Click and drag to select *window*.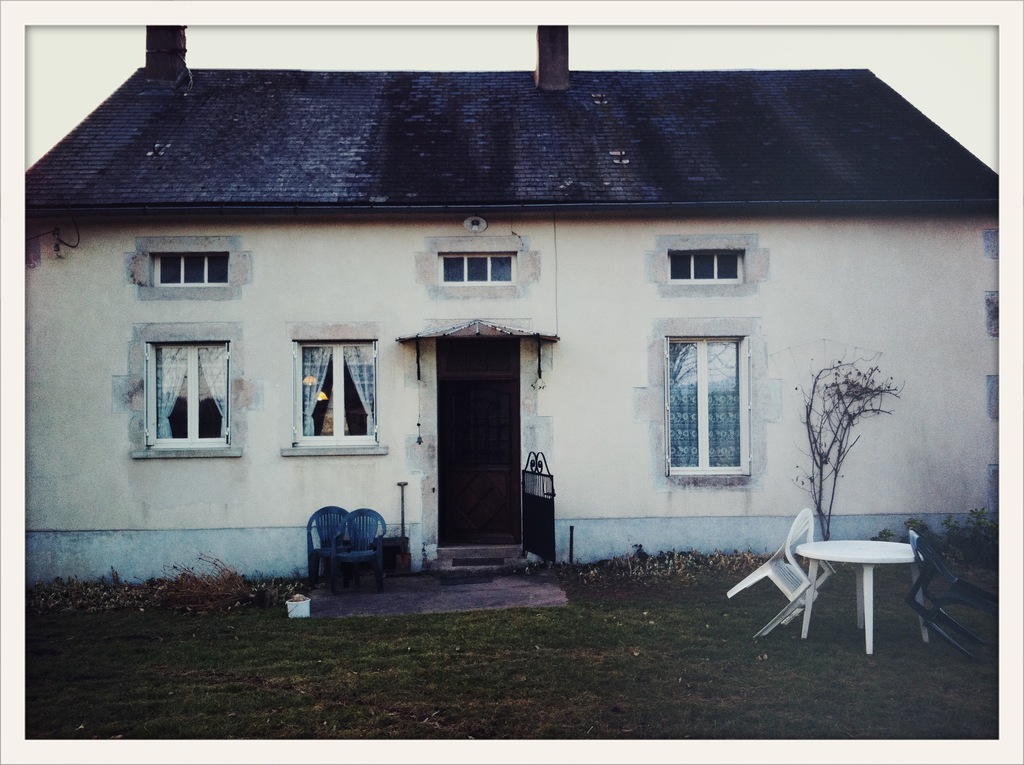
Selection: detection(138, 317, 236, 467).
